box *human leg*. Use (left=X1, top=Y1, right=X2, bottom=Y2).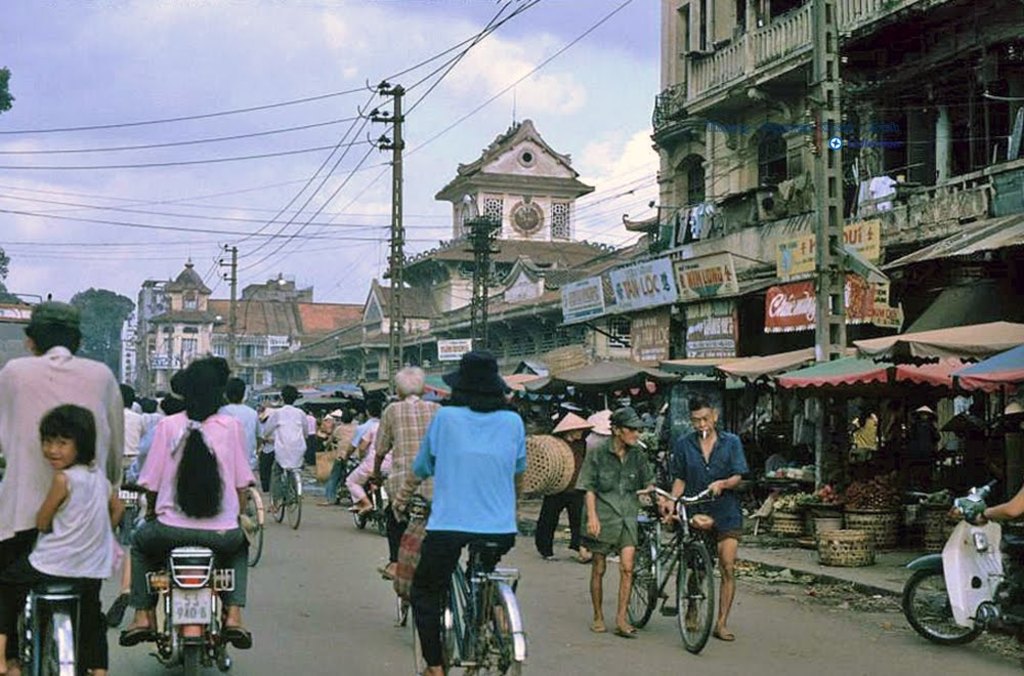
(left=716, top=506, right=740, bottom=641).
